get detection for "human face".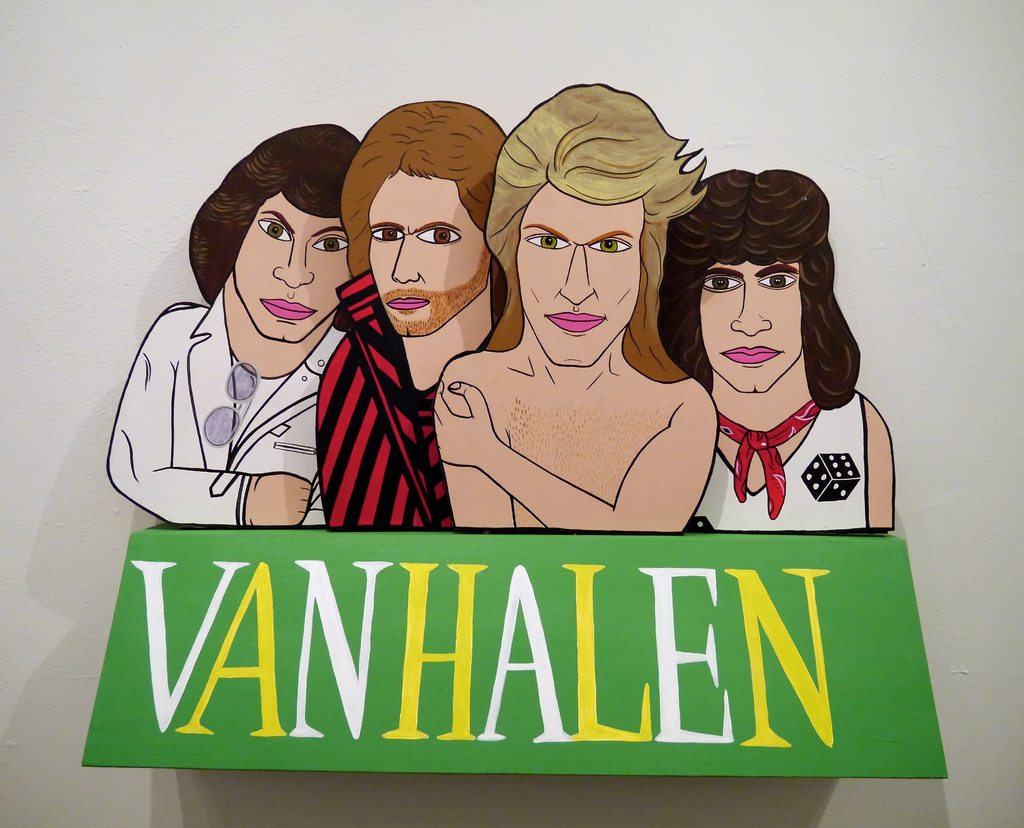
Detection: (233, 194, 351, 345).
